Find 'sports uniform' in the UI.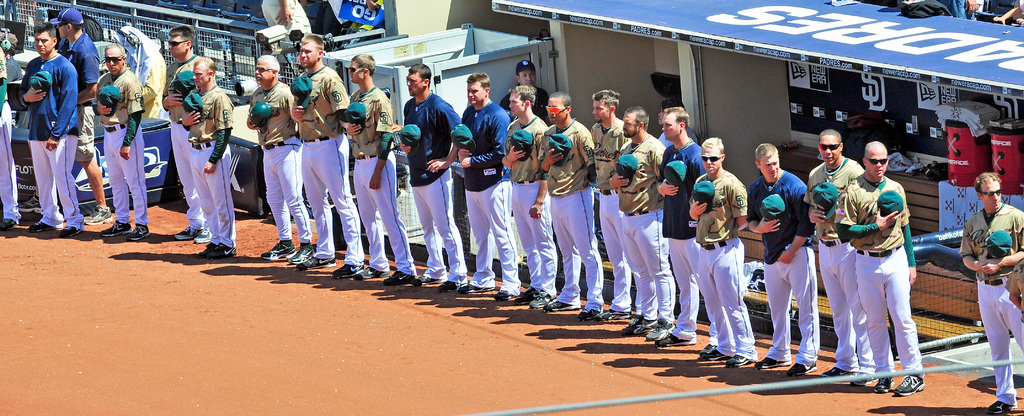
UI element at select_region(161, 61, 207, 248).
